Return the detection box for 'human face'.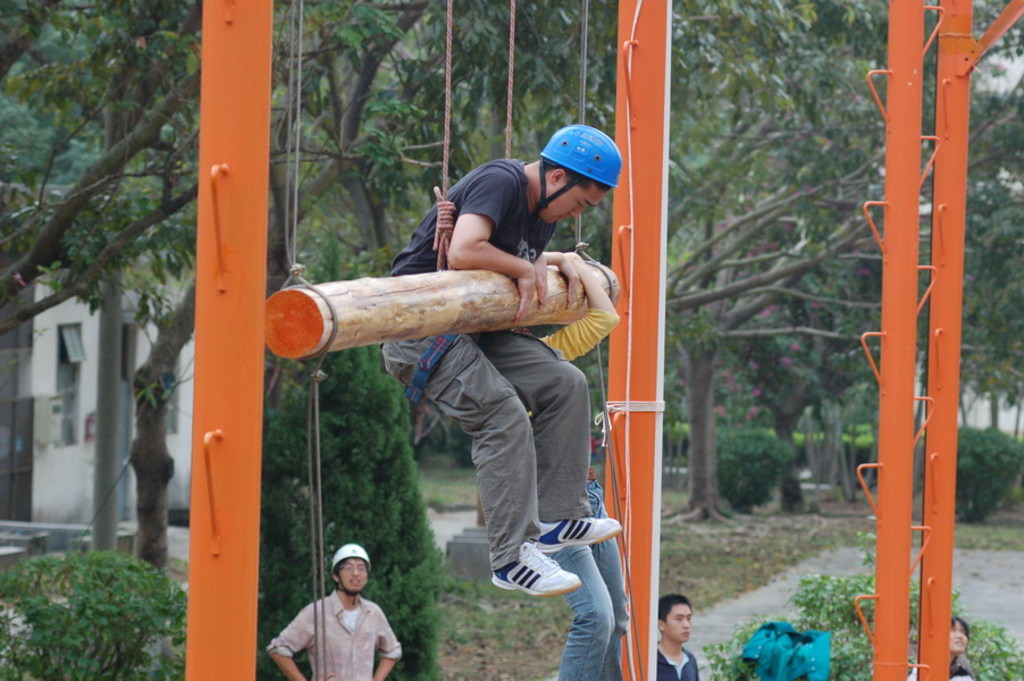
542, 183, 604, 225.
